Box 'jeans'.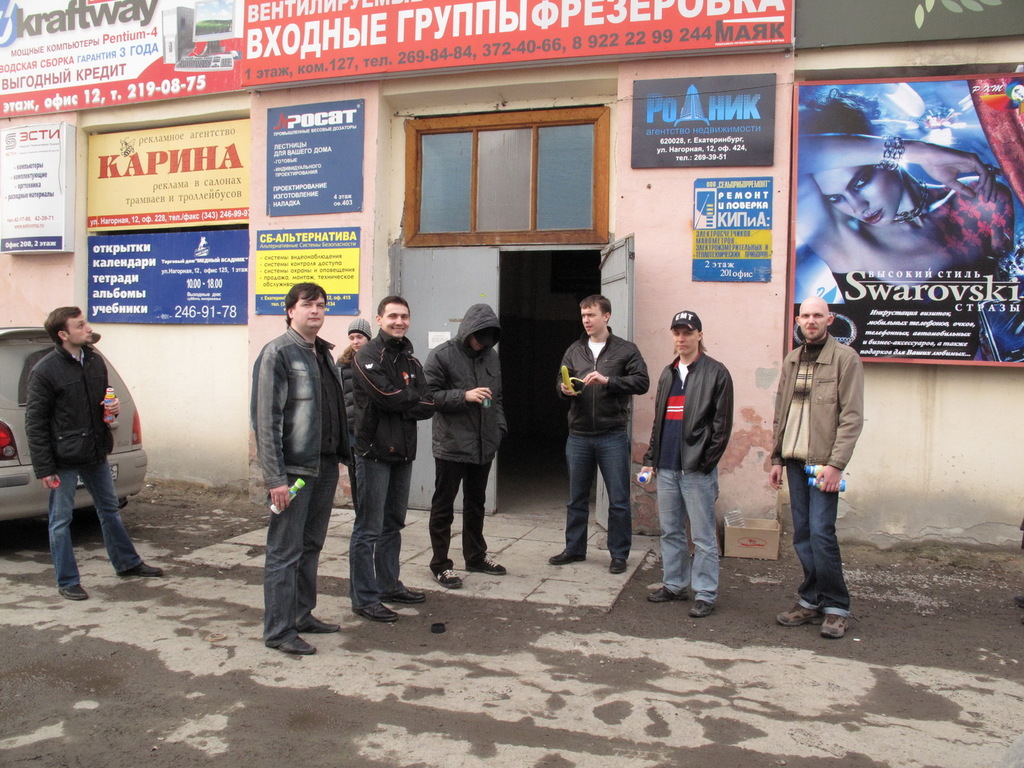
<region>785, 463, 847, 616</region>.
